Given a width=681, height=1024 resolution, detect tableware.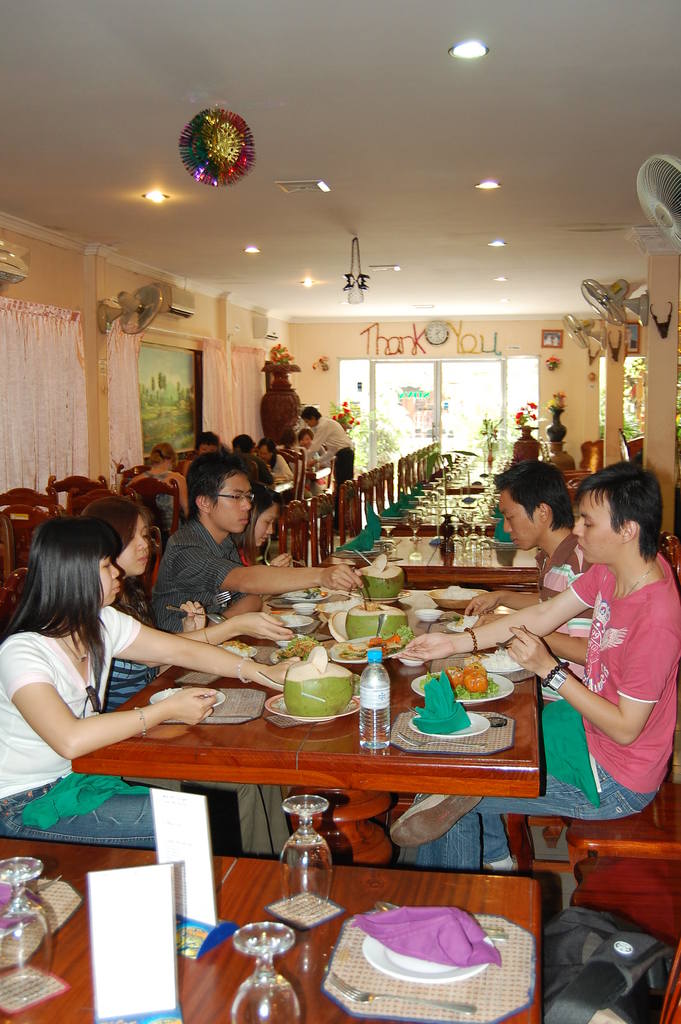
(x1=145, y1=784, x2=243, y2=964).
